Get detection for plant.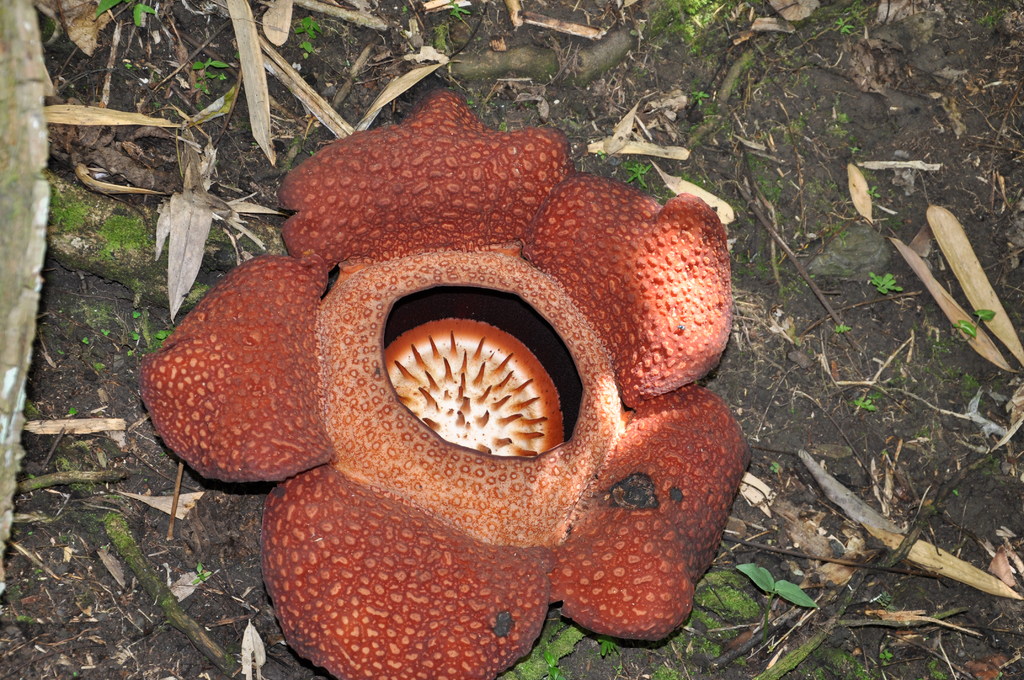
Detection: [x1=854, y1=394, x2=874, y2=413].
